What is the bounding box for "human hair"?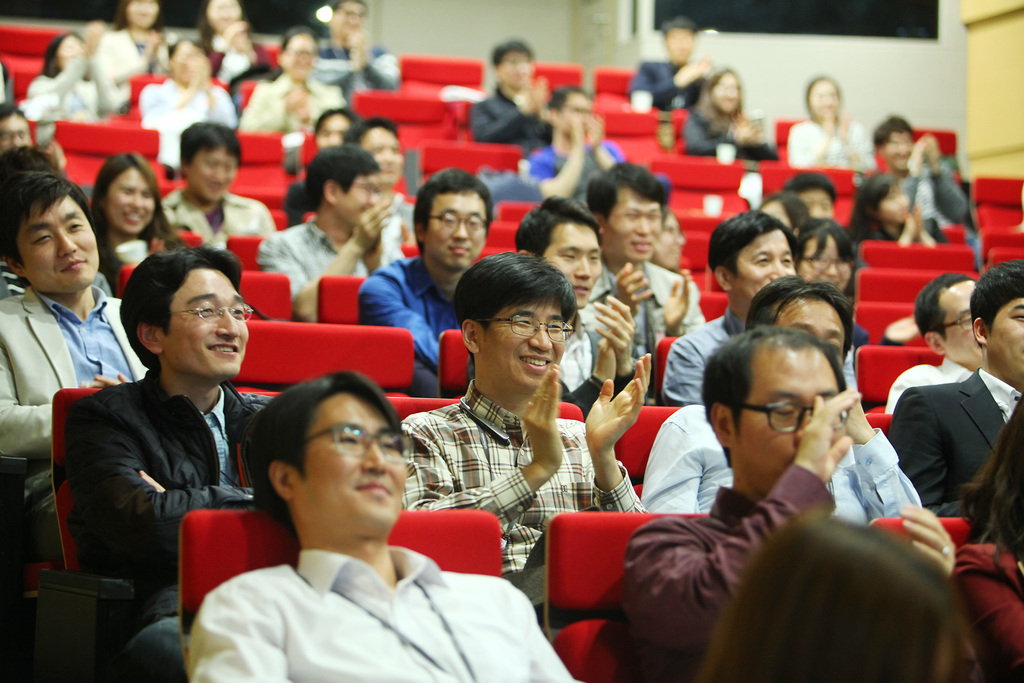
178/120/243/163.
